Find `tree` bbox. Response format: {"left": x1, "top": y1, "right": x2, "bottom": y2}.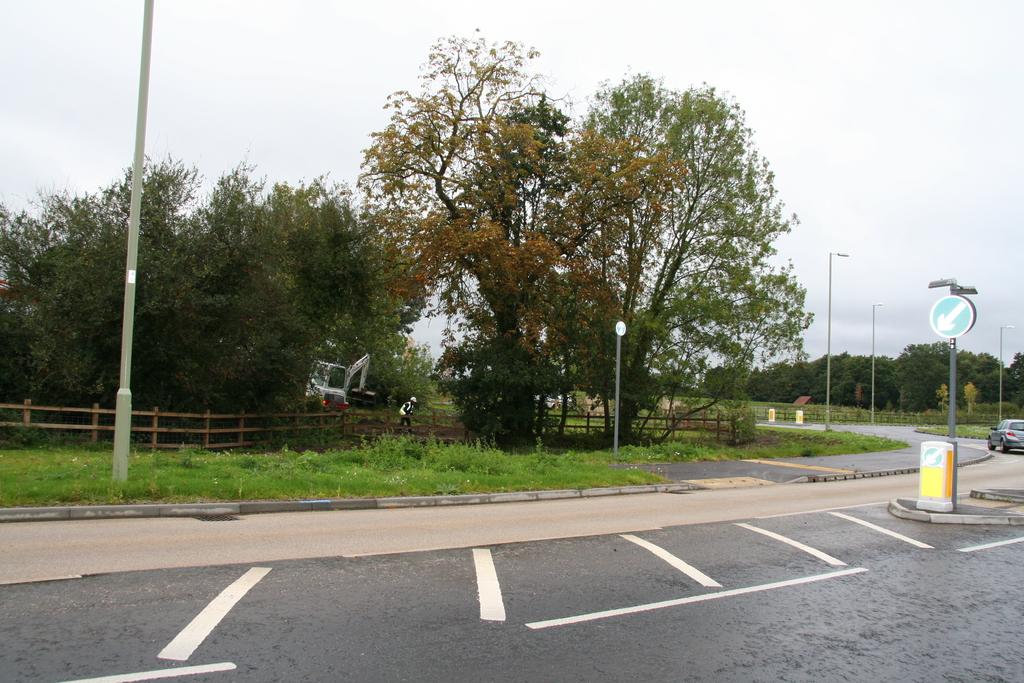
{"left": 540, "top": 70, "right": 811, "bottom": 438}.
